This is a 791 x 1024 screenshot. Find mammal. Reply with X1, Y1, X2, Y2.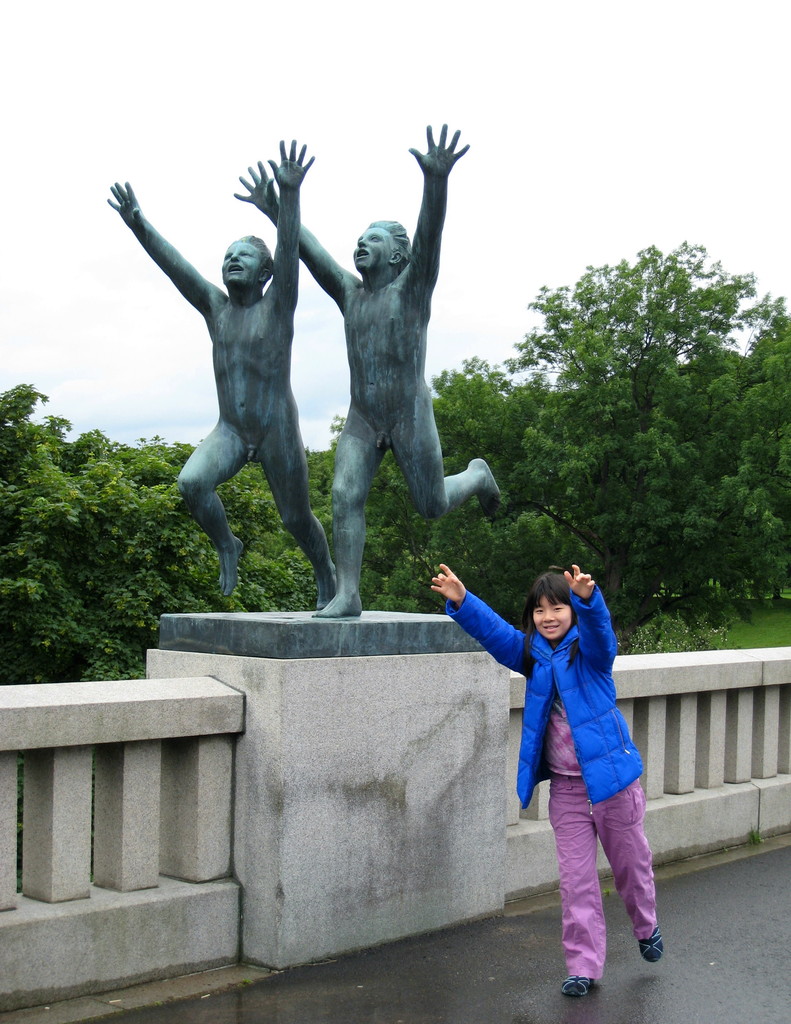
465, 529, 657, 921.
